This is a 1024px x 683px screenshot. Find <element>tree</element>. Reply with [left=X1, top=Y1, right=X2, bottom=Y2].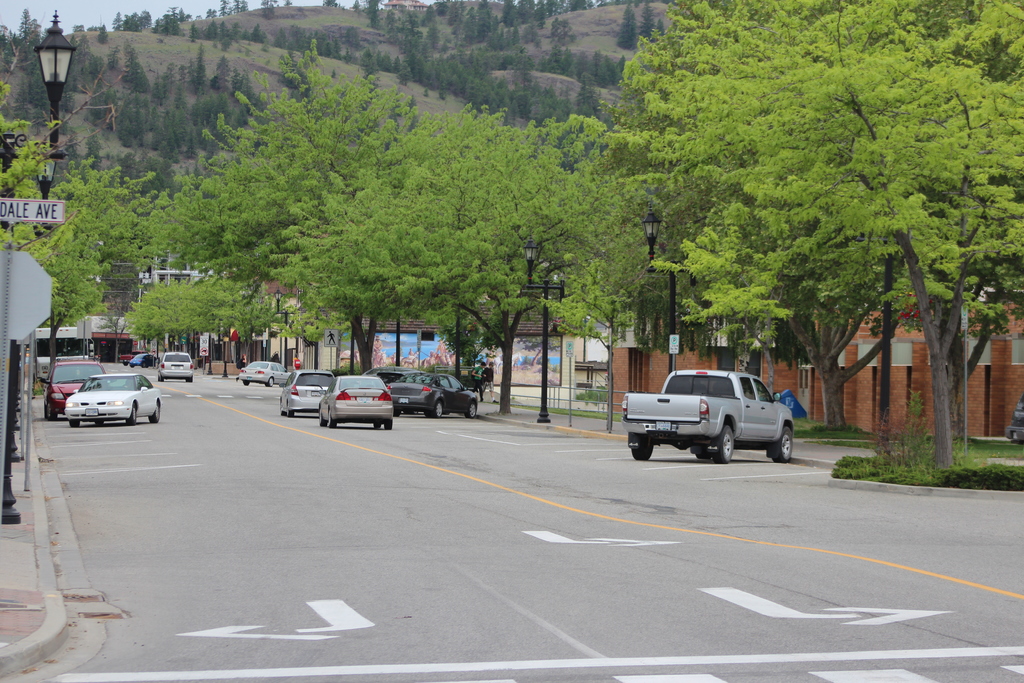
[left=328, top=114, right=647, bottom=415].
